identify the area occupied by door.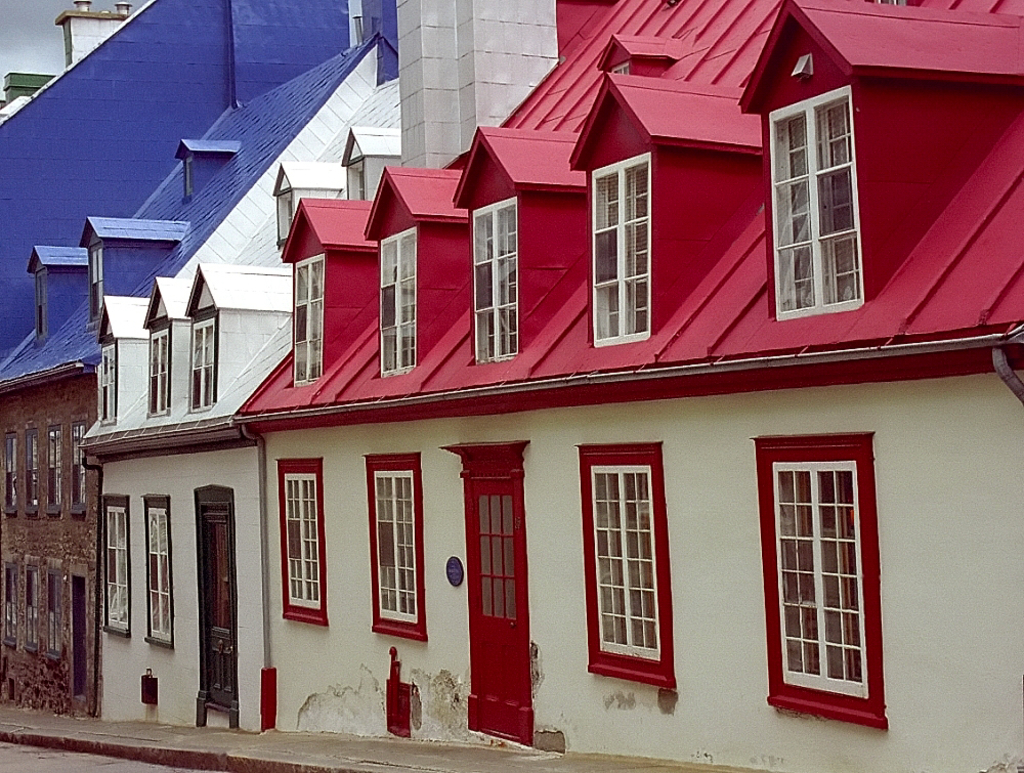
Area: [467,478,528,743].
